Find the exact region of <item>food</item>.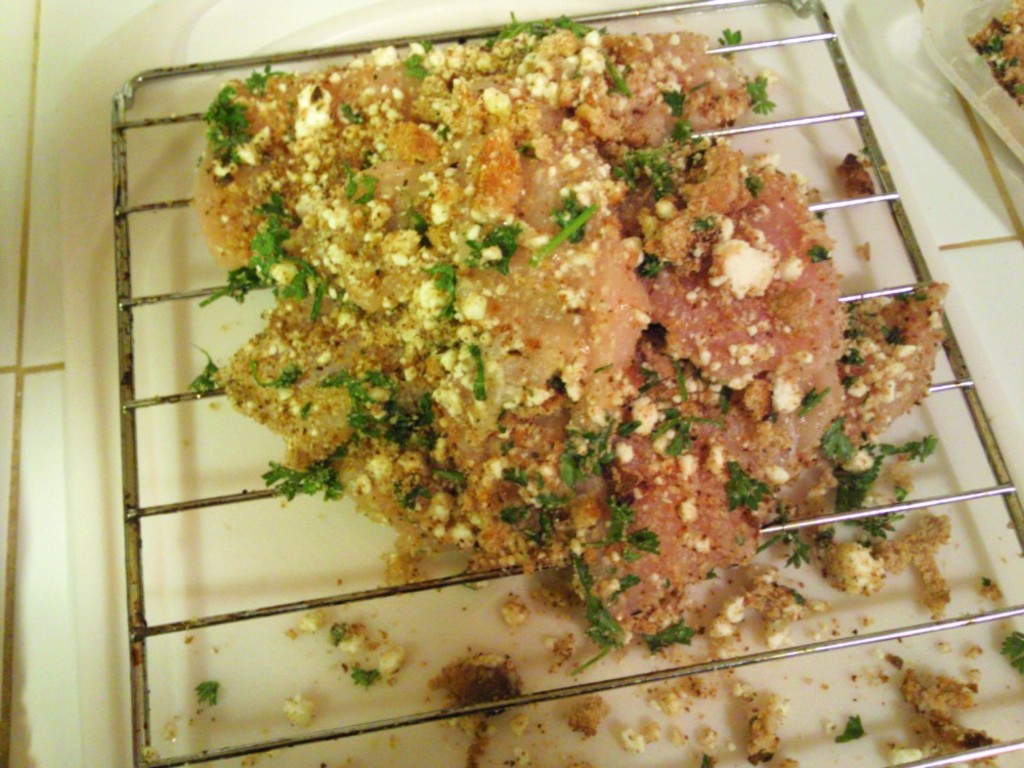
Exact region: bbox(981, 578, 1002, 603).
